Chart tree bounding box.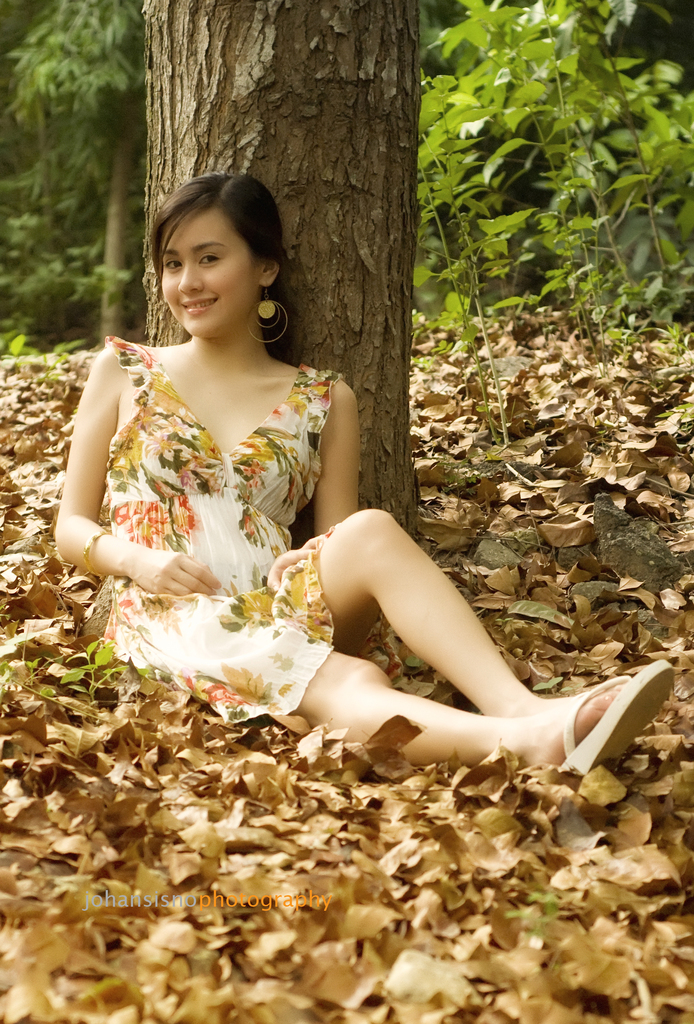
Charted: left=418, top=0, right=693, bottom=366.
